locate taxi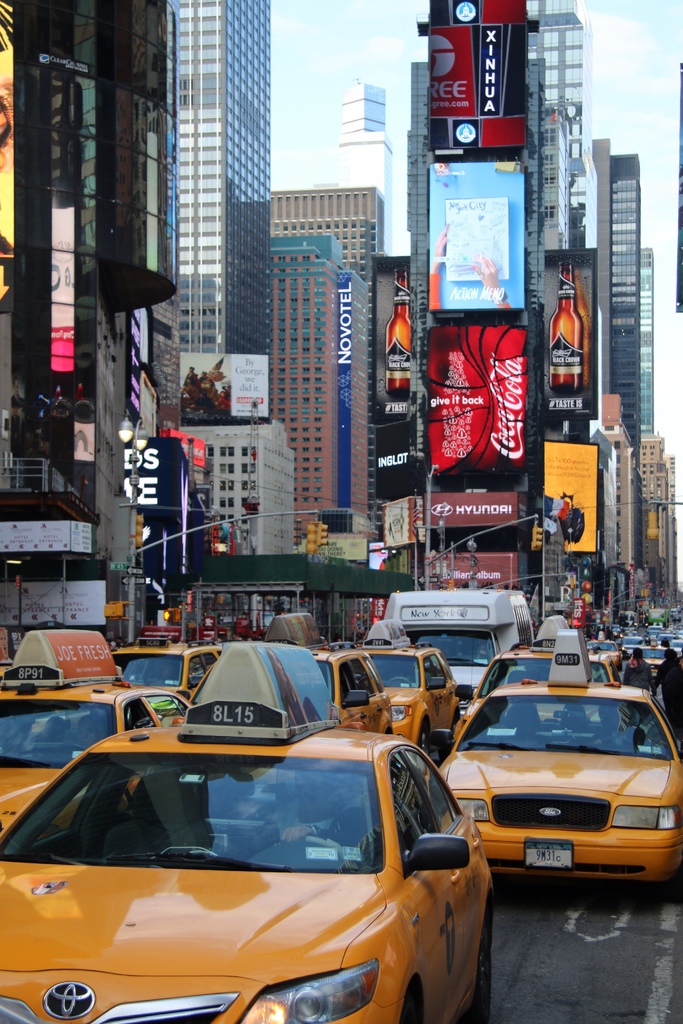
box(107, 628, 229, 707)
